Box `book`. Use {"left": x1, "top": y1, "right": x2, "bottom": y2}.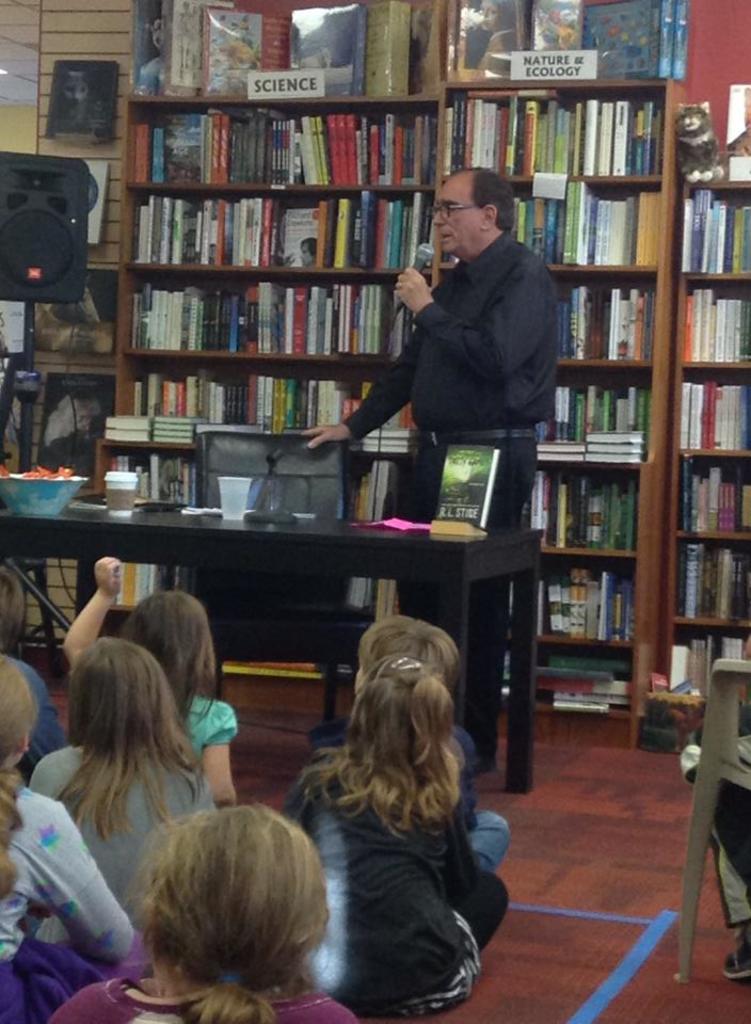
{"left": 144, "top": 0, "right": 236, "bottom": 89}.
